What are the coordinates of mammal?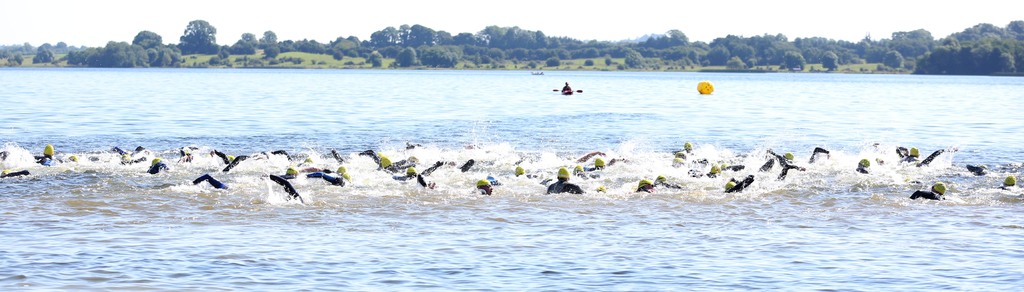
194, 173, 227, 190.
